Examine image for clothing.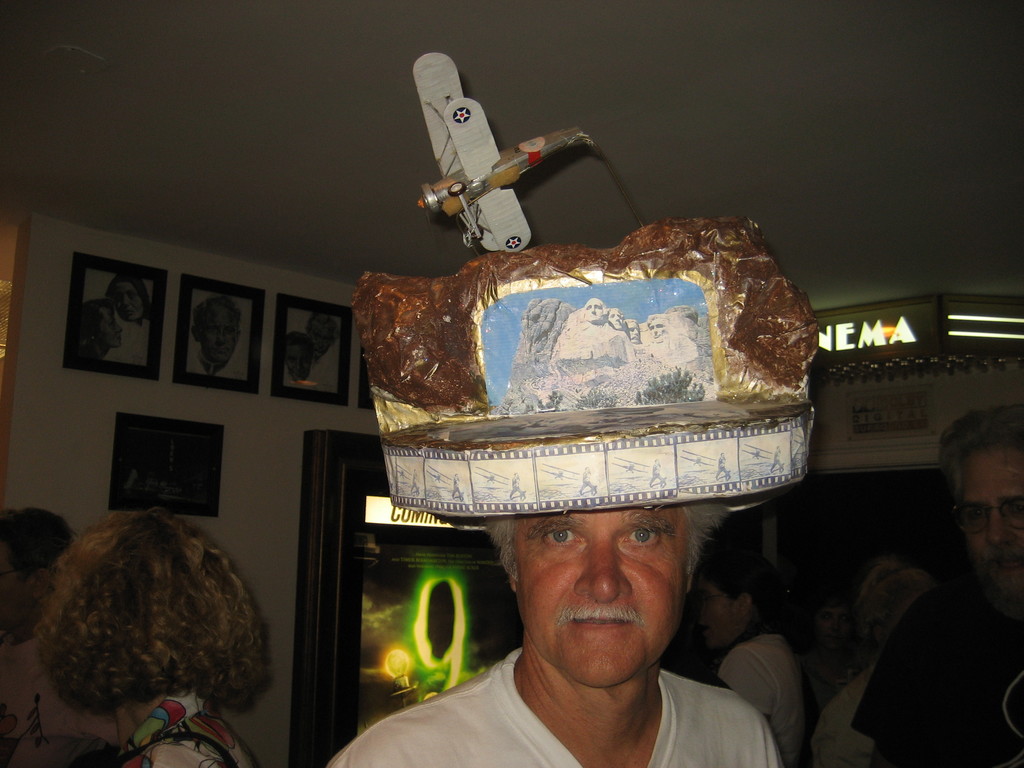
Examination result: [x1=800, y1=669, x2=870, y2=767].
